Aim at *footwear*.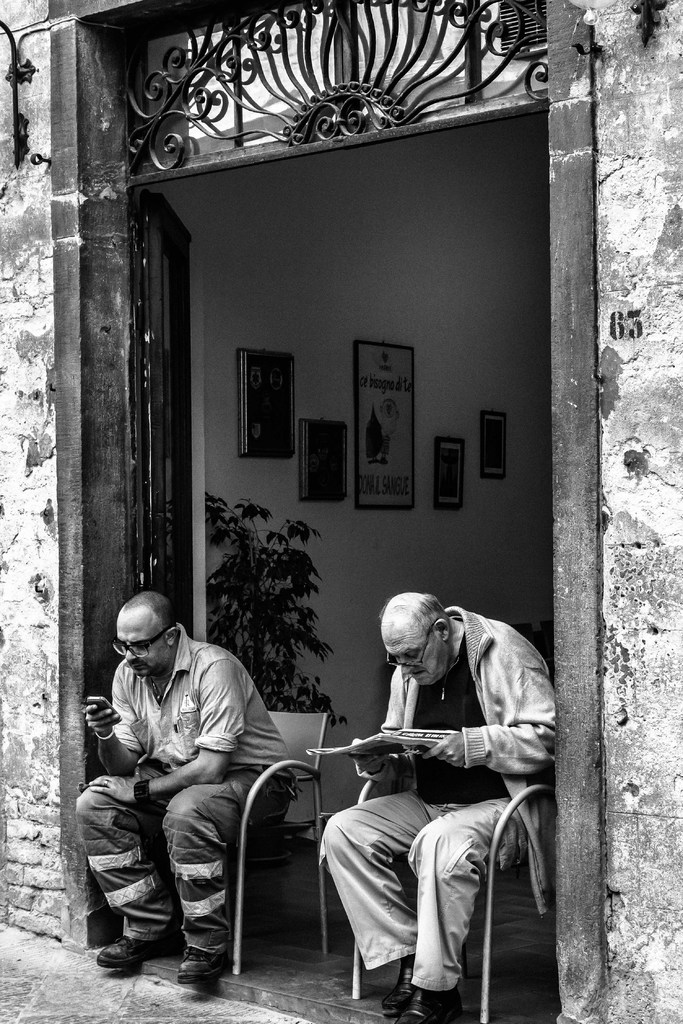
Aimed at detection(95, 935, 186, 973).
